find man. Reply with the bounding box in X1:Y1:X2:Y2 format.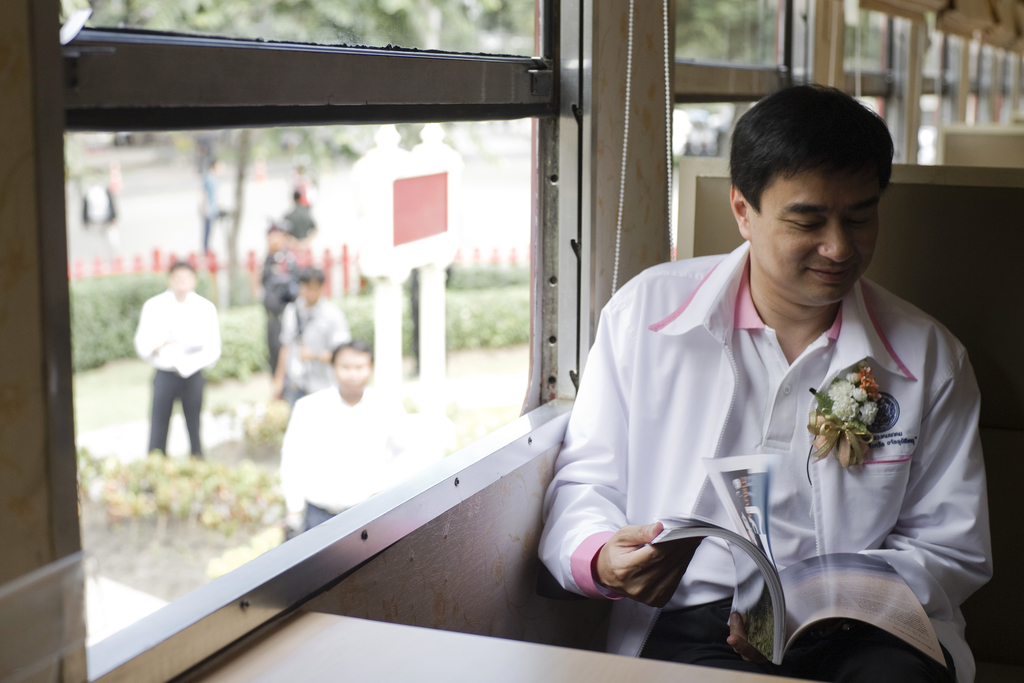
126:256:216:475.
